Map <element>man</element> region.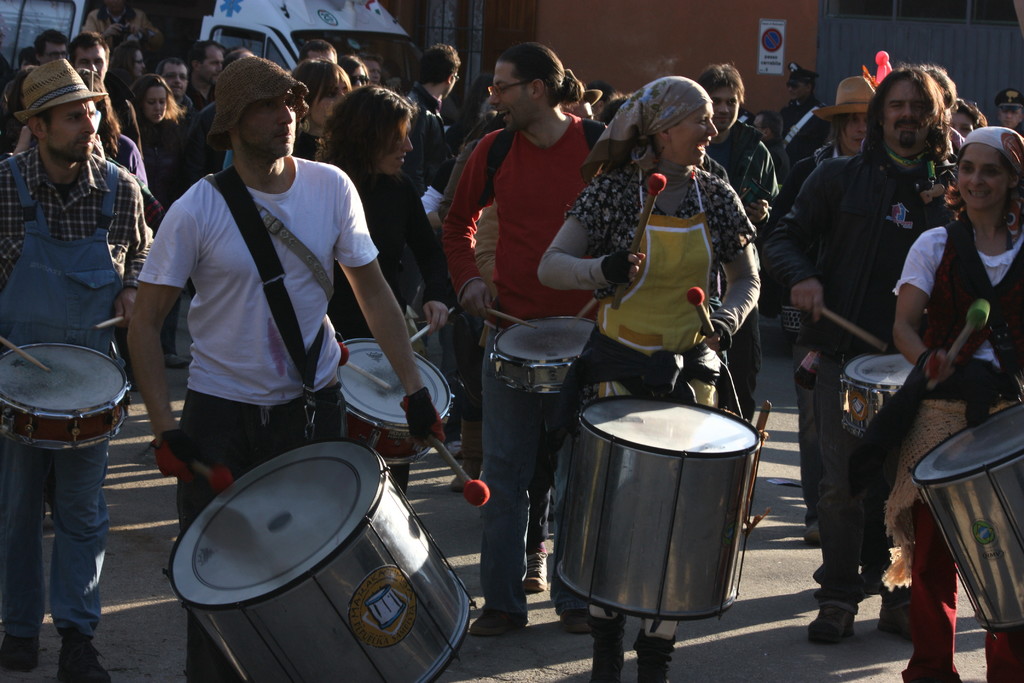
Mapped to Rect(160, 64, 203, 120).
